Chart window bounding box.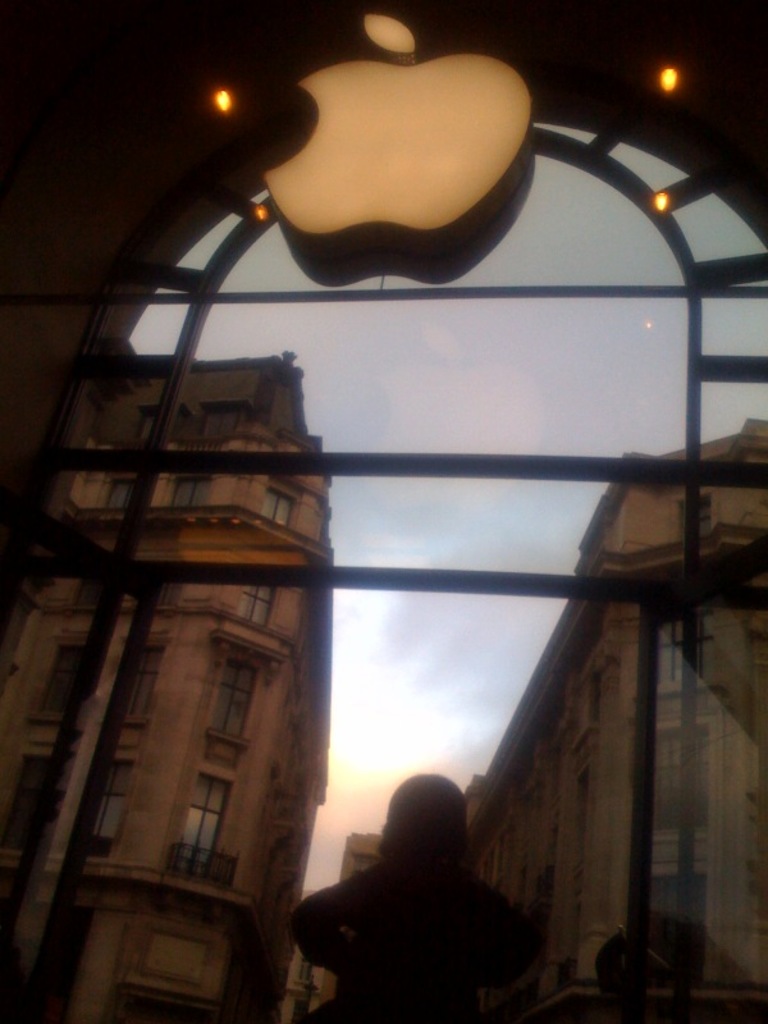
Charted: (x1=266, y1=474, x2=293, y2=520).
